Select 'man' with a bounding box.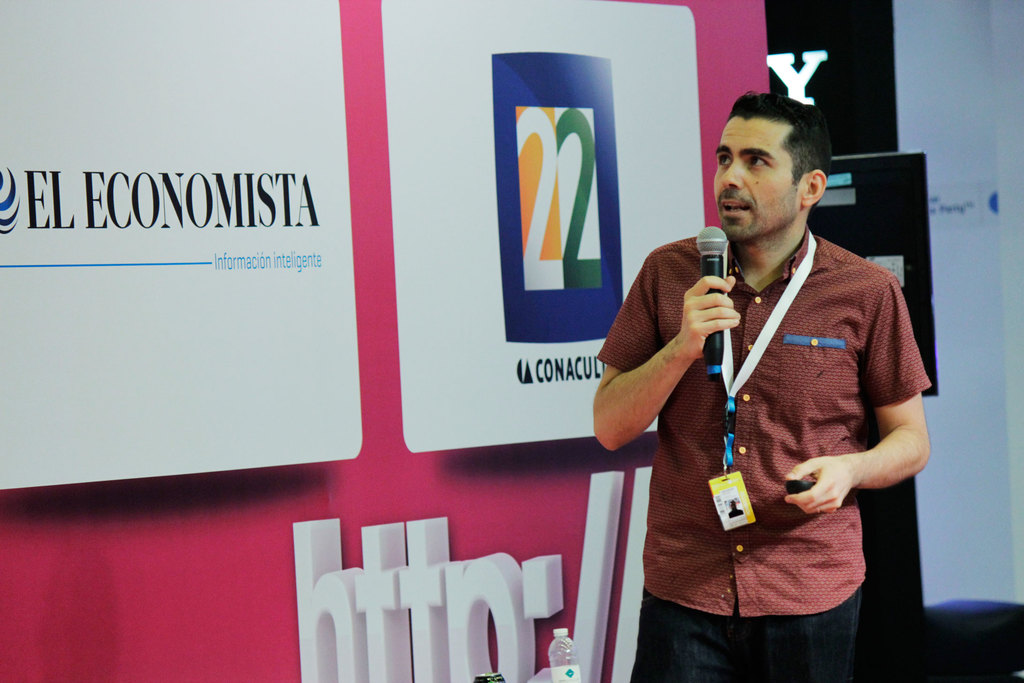
{"left": 727, "top": 497, "right": 743, "bottom": 515}.
